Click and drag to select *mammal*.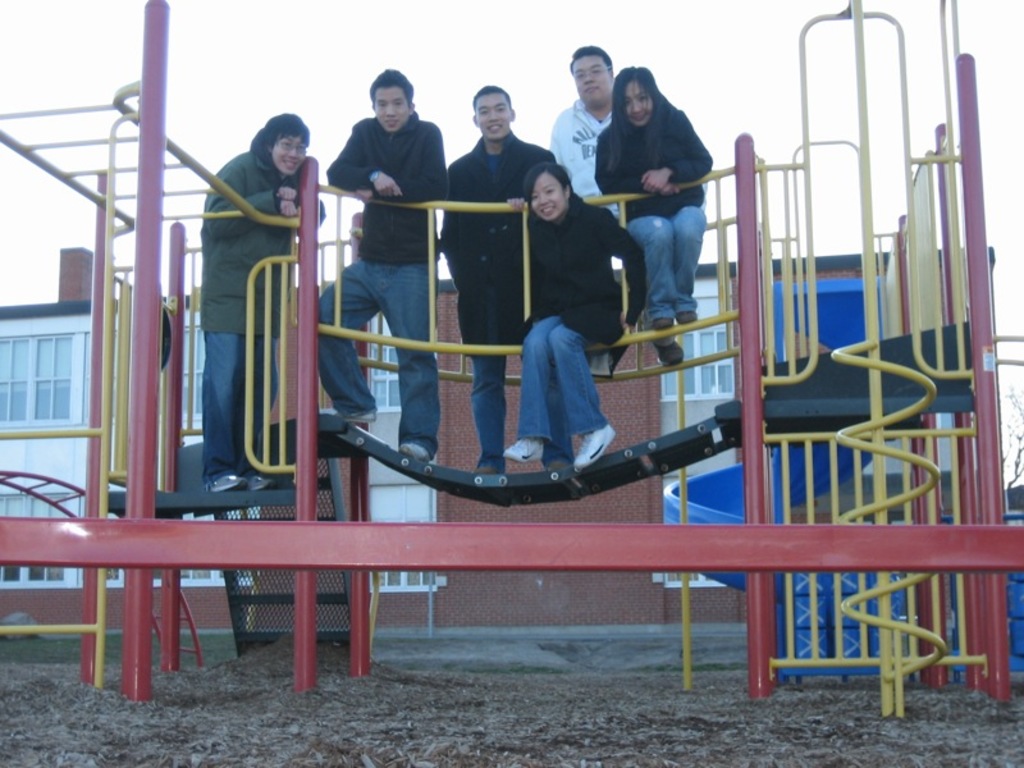
Selection: left=550, top=40, right=682, bottom=365.
